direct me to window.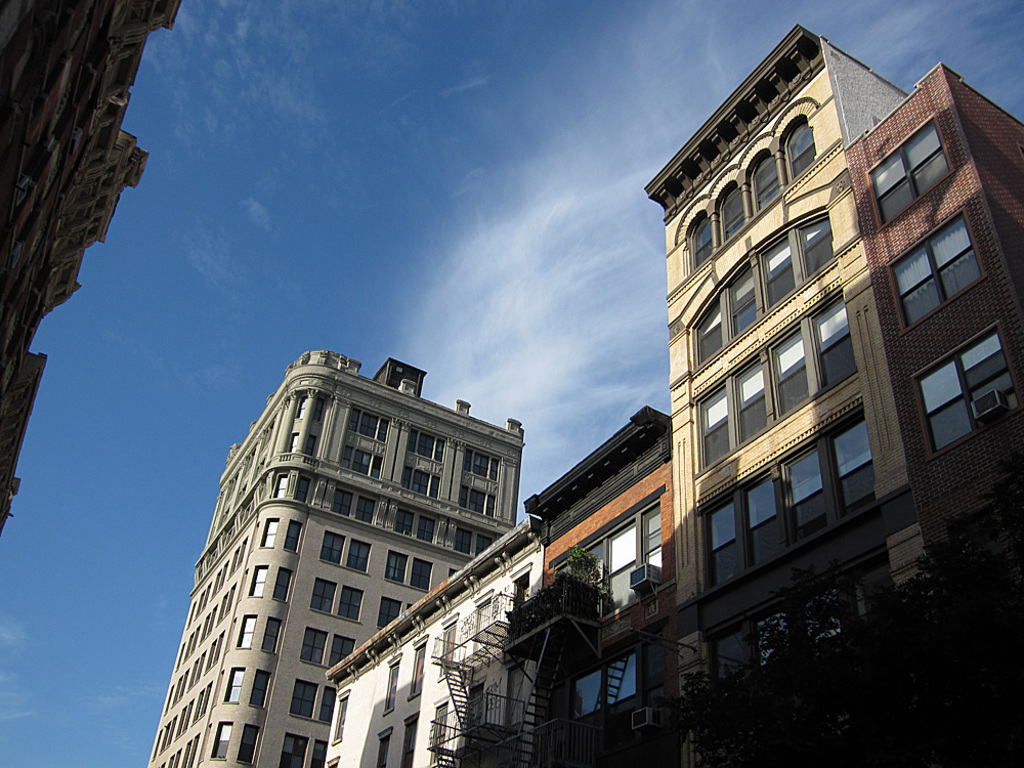
Direction: bbox(325, 756, 342, 767).
